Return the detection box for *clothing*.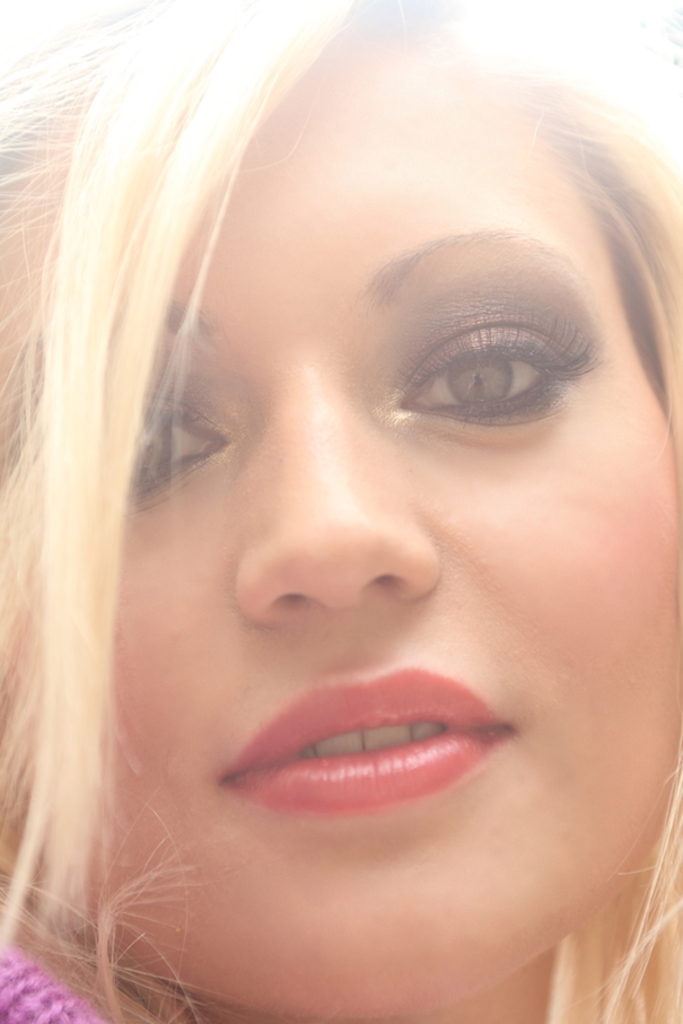
0 961 103 1023.
